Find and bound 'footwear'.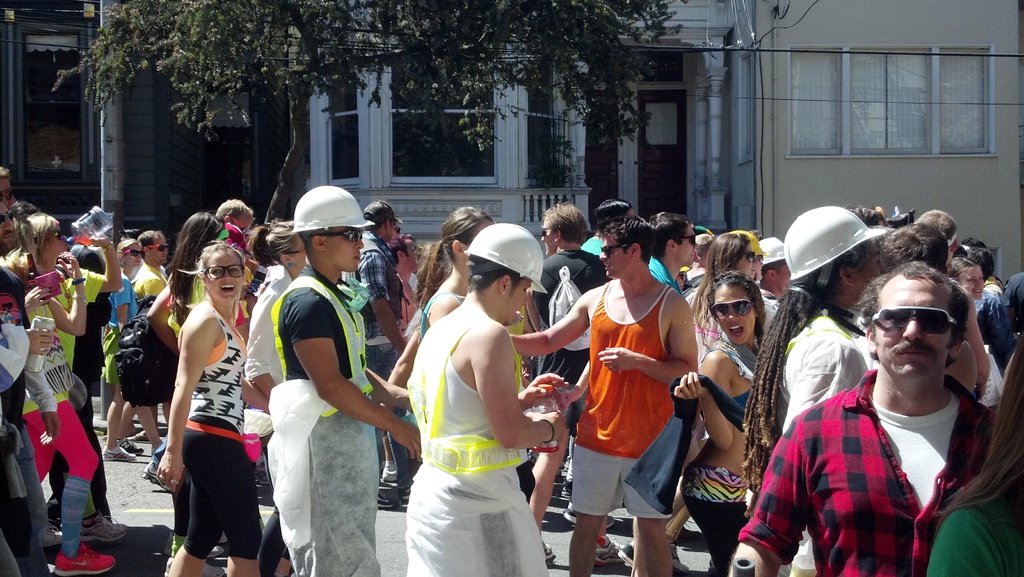
Bound: <bbox>564, 456, 572, 470</bbox>.
